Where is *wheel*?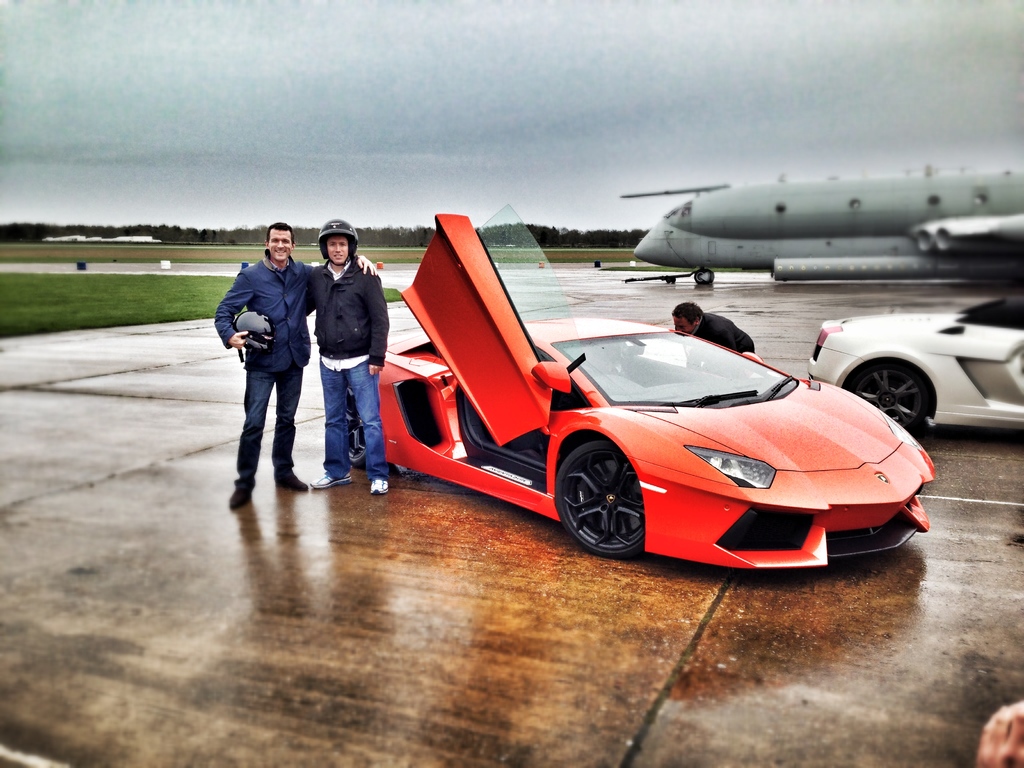
846,366,927,428.
